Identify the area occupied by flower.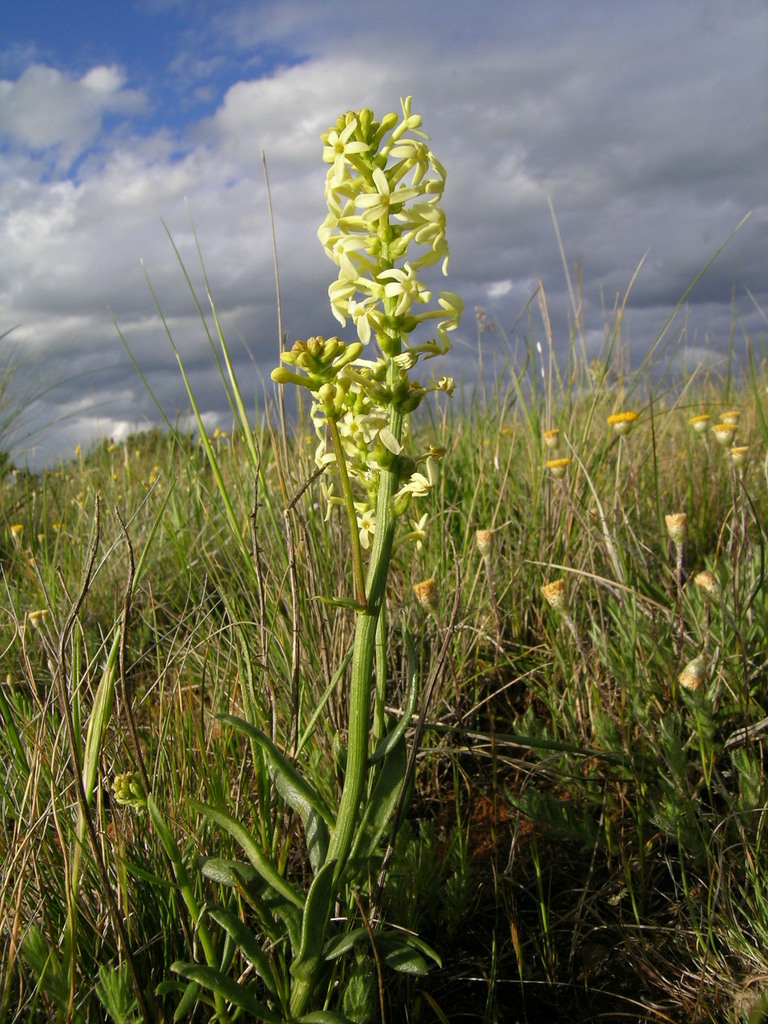
Area: locate(663, 511, 690, 536).
